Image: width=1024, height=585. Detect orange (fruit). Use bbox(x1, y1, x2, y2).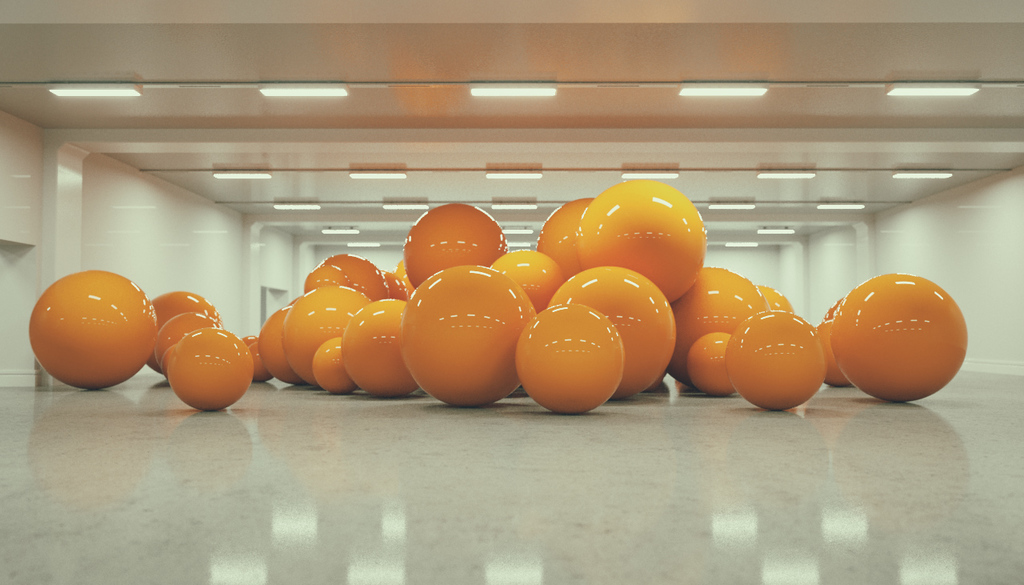
bbox(836, 278, 959, 403).
